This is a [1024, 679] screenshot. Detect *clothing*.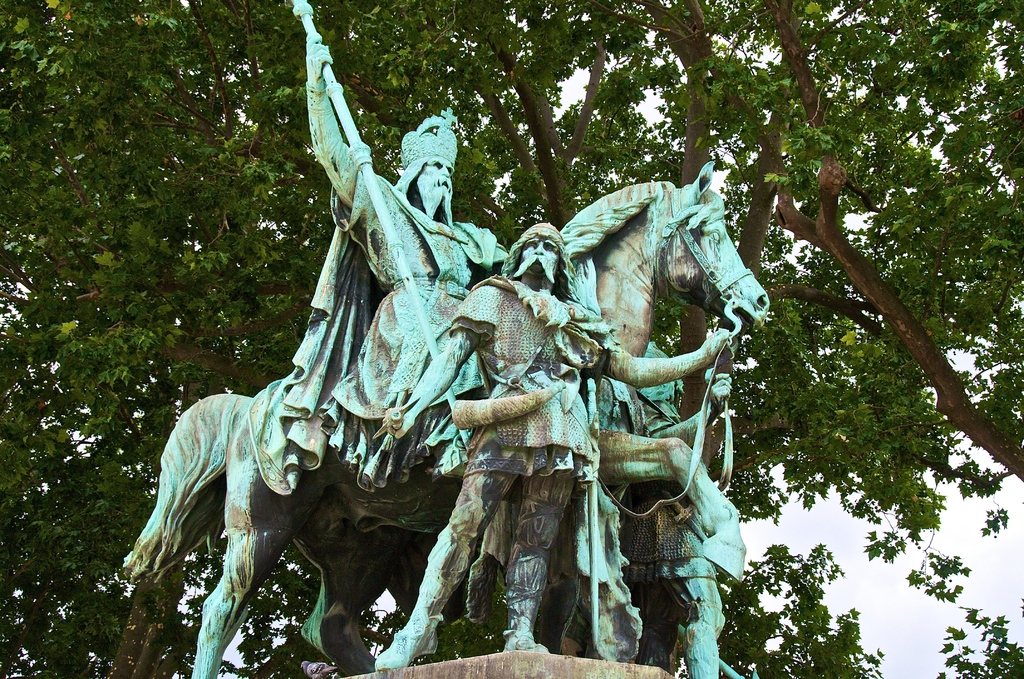
bbox=[310, 87, 513, 496].
